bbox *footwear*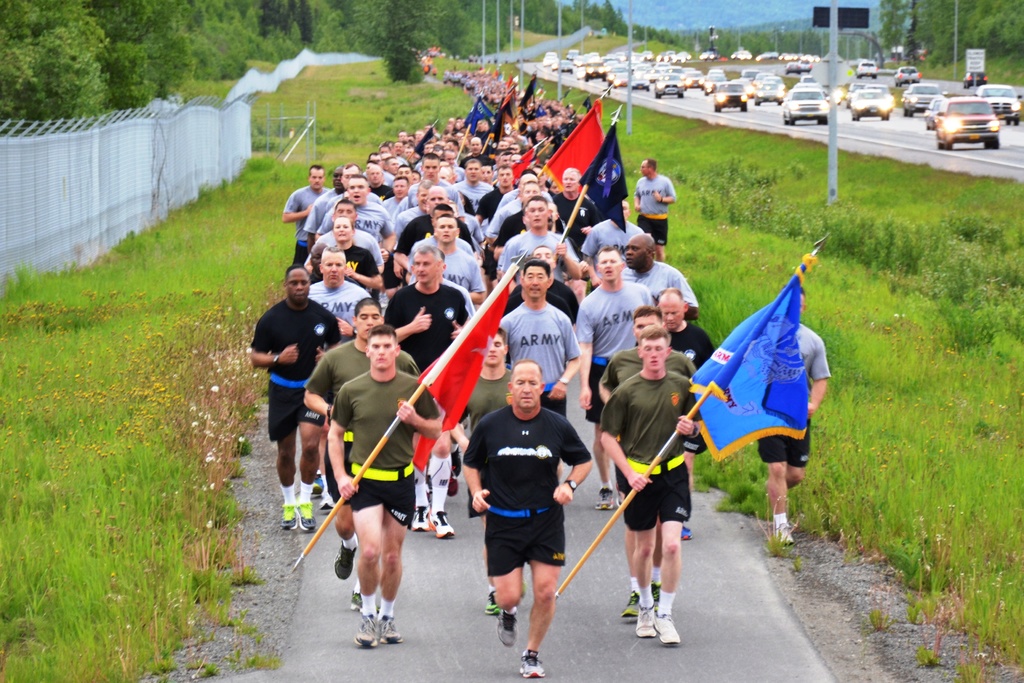
354/609/378/647
